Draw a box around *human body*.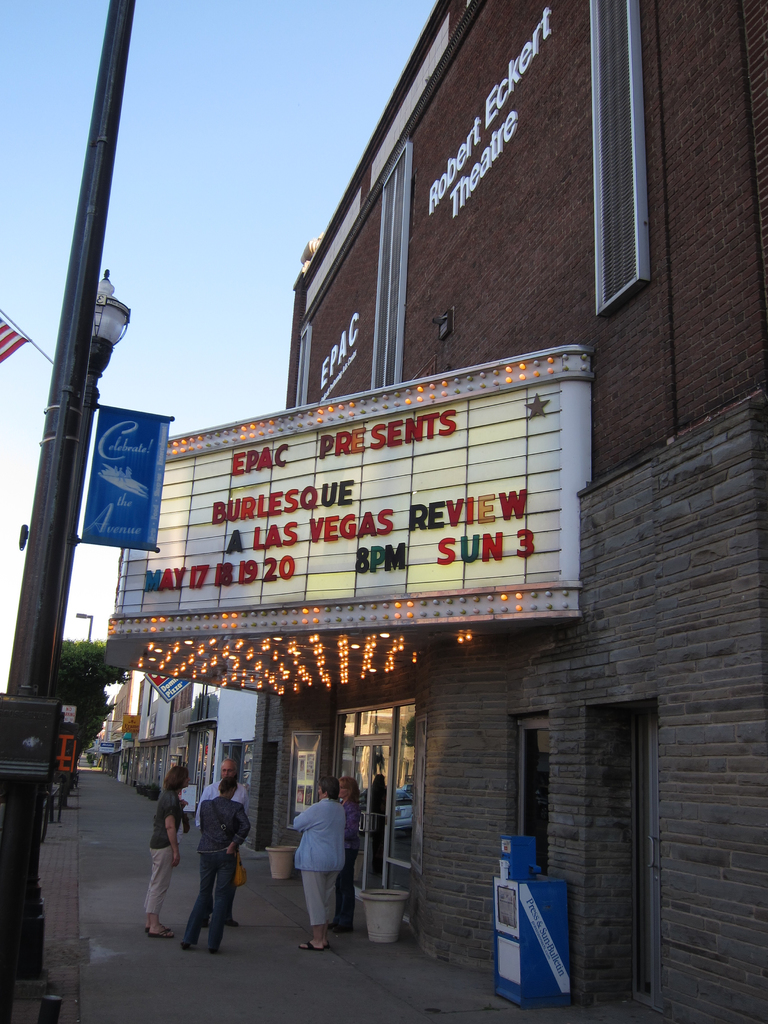
region(142, 790, 184, 938).
